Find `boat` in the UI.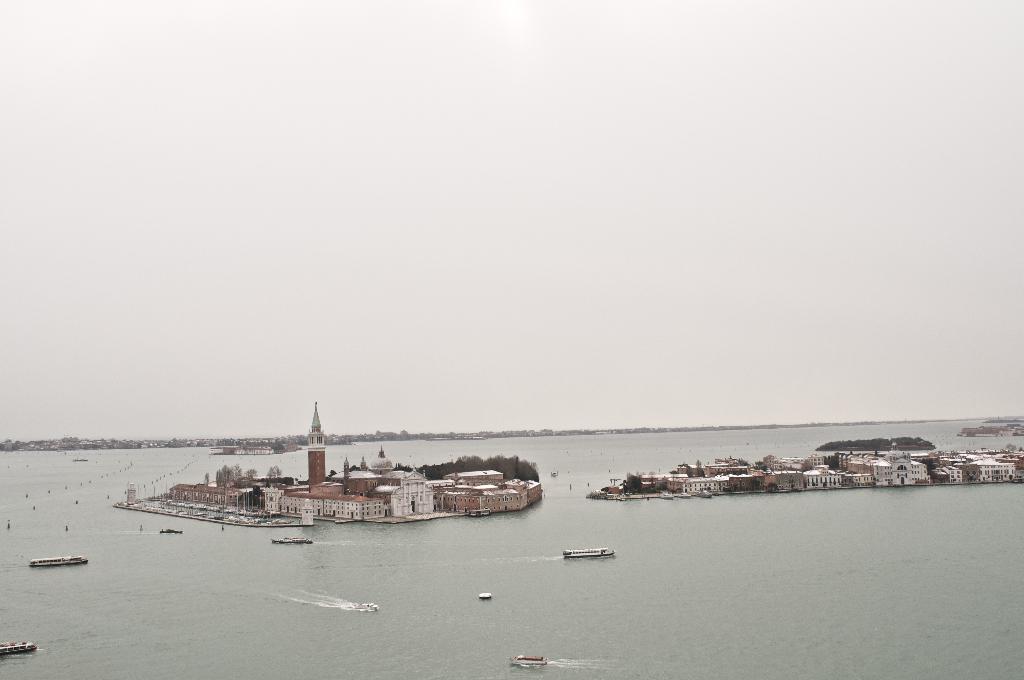
UI element at 271/538/312/546.
